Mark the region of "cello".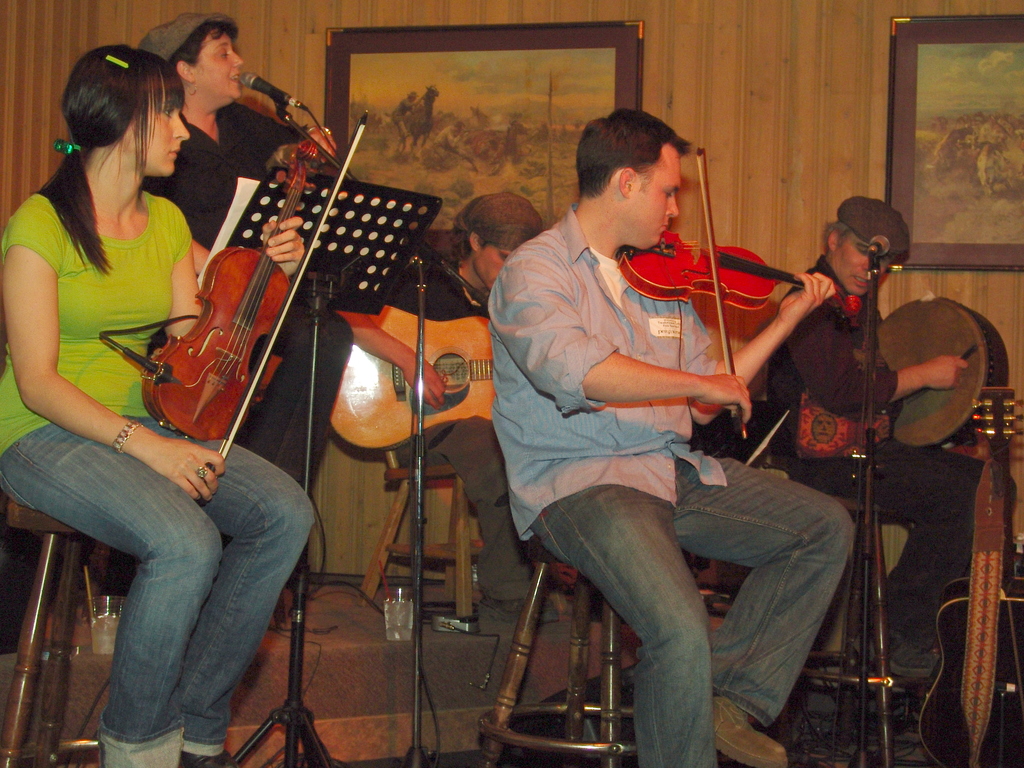
Region: 614 145 861 440.
